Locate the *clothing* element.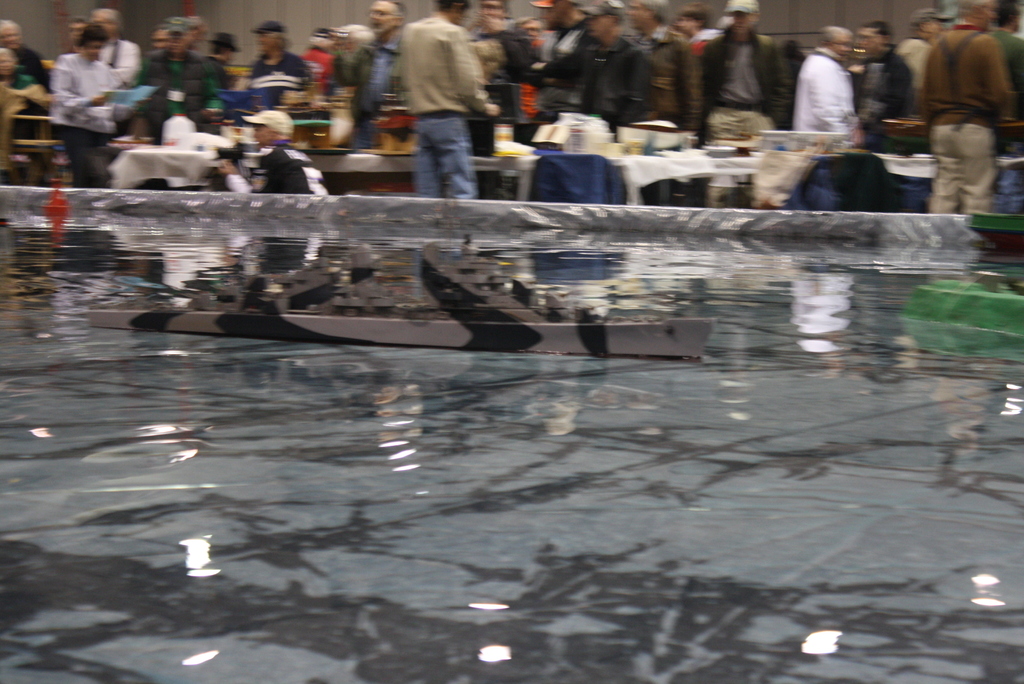
Element bbox: region(846, 45, 913, 131).
